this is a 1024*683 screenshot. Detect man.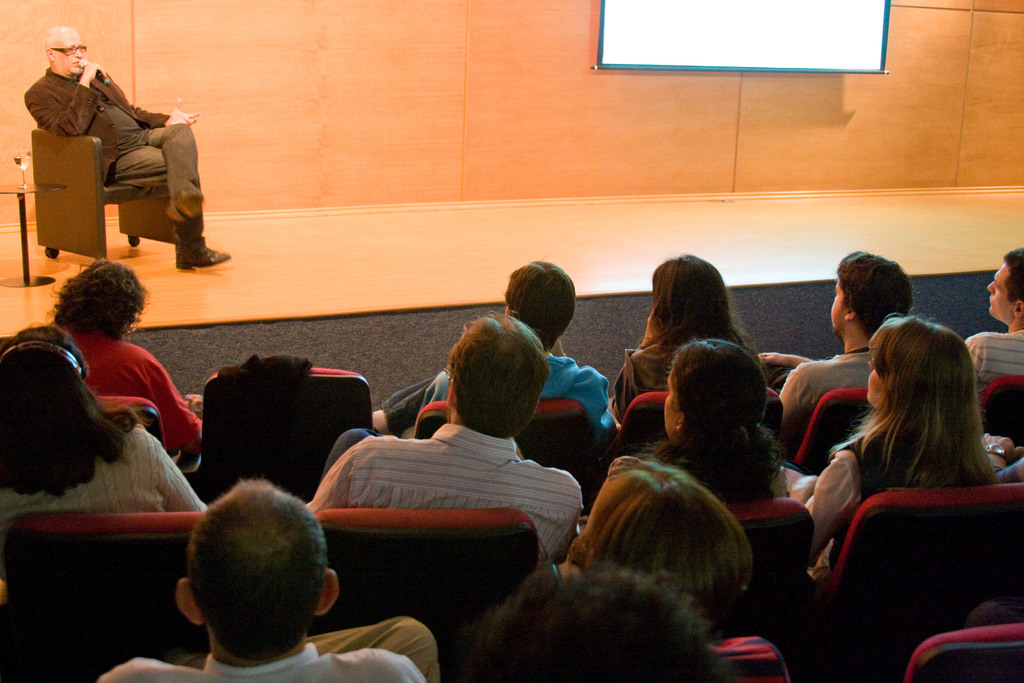
detection(758, 248, 911, 465).
